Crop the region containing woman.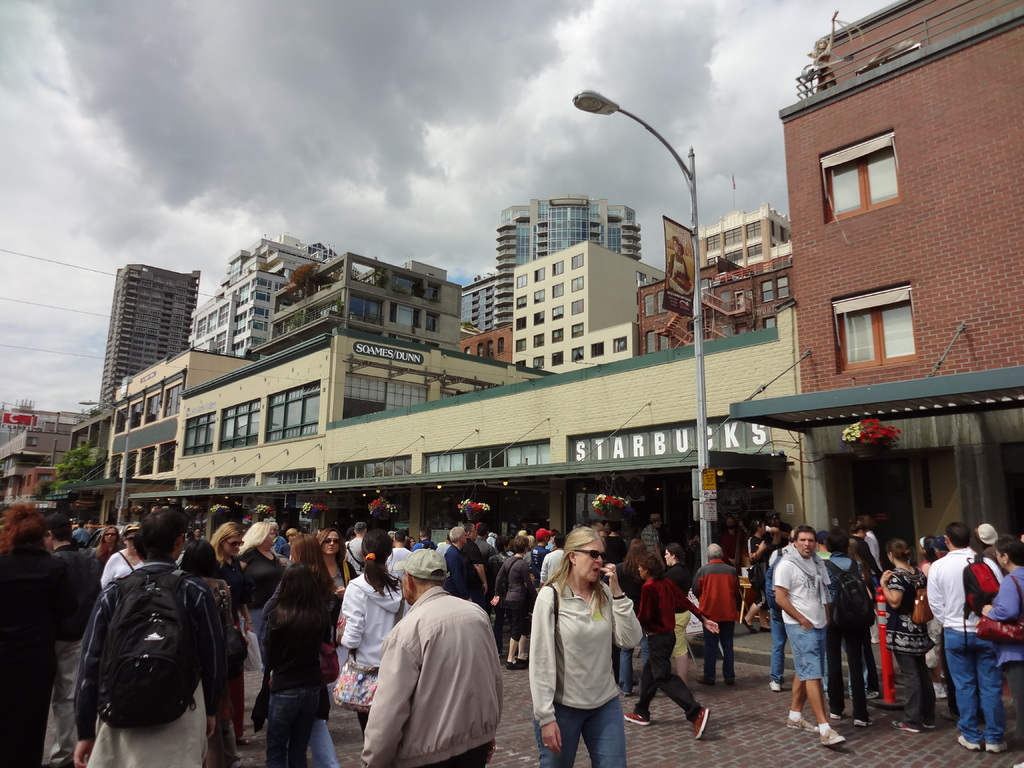
Crop region: [739, 519, 774, 636].
